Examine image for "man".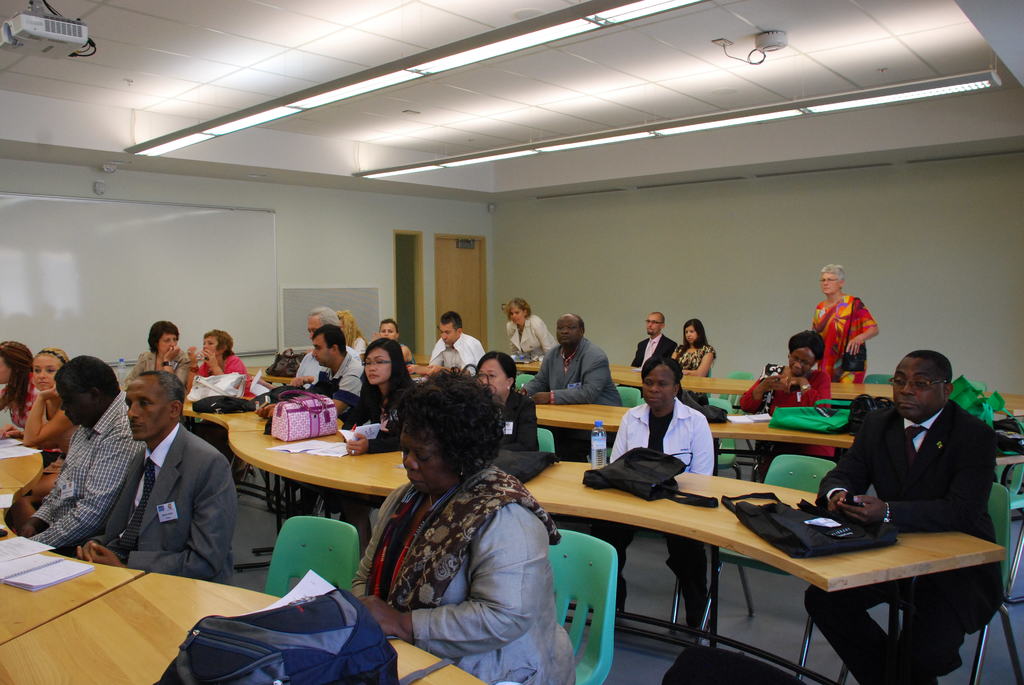
Examination result: <box>799,347,1000,684</box>.
